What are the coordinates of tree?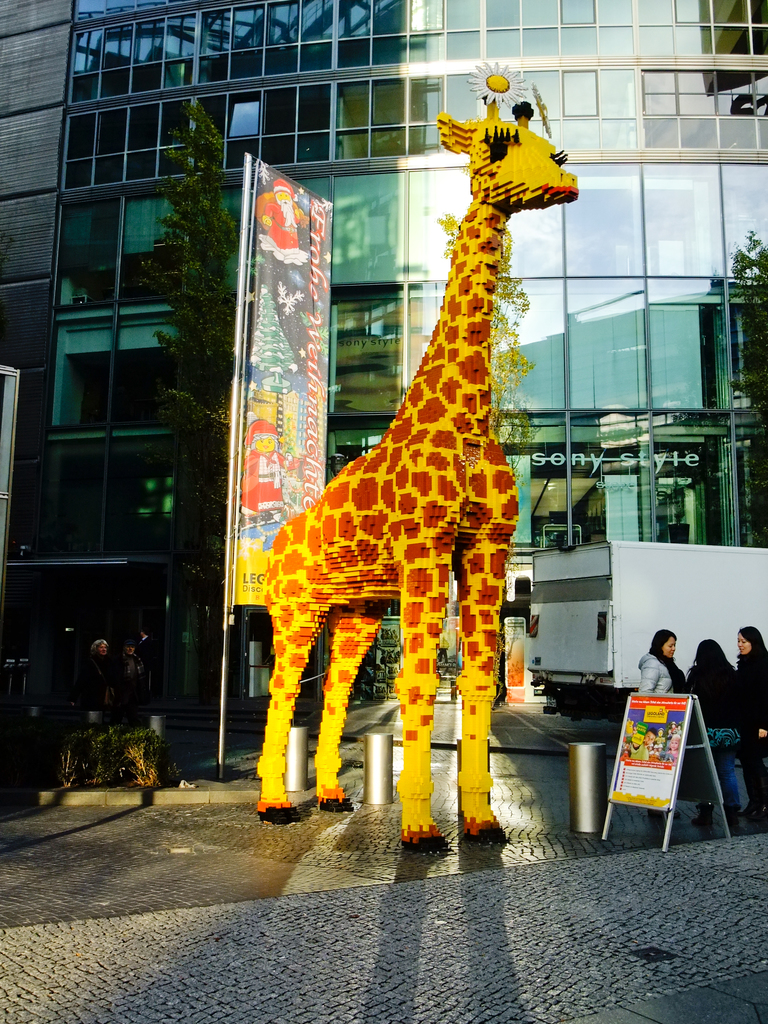
438, 202, 531, 706.
